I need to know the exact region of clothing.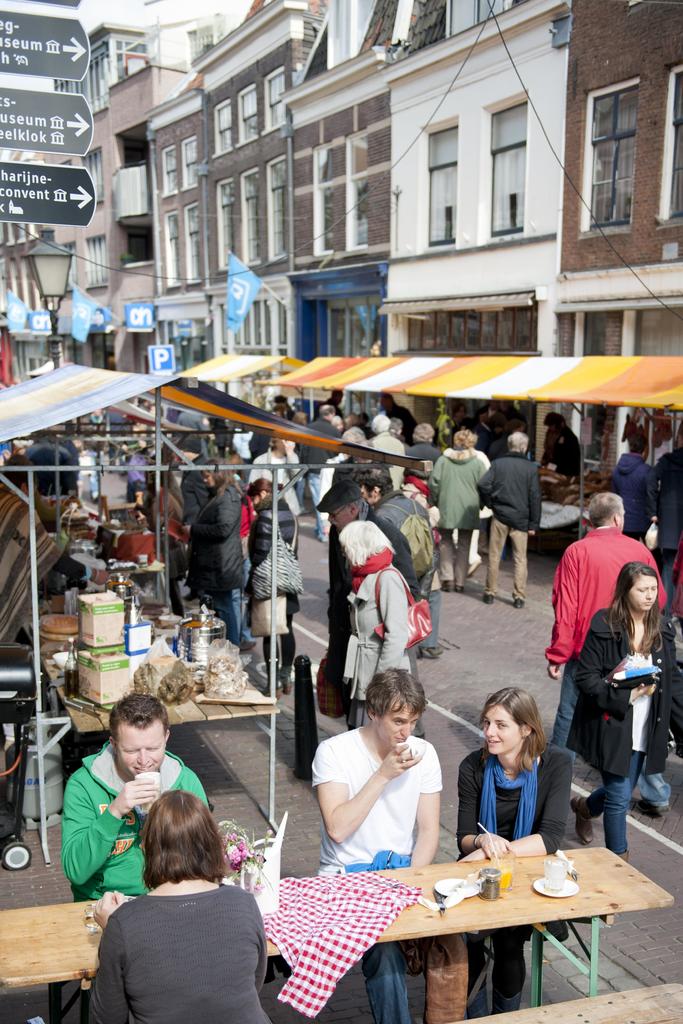
Region: (x1=476, y1=451, x2=541, y2=599).
